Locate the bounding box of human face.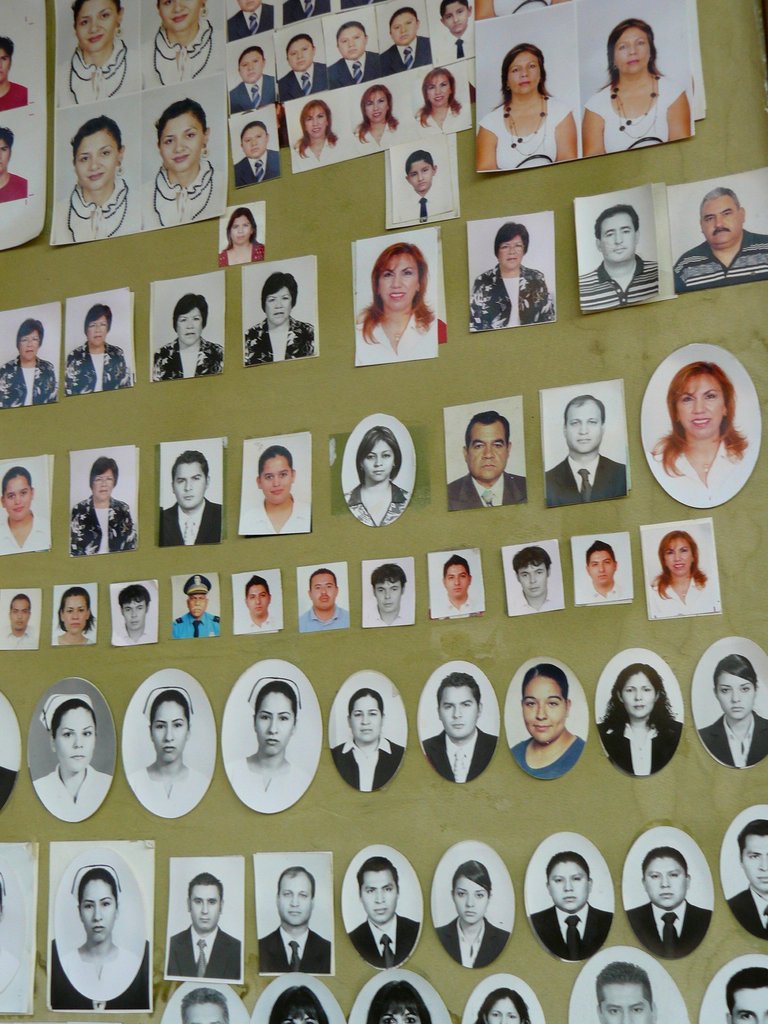
Bounding box: BBox(337, 26, 367, 61).
